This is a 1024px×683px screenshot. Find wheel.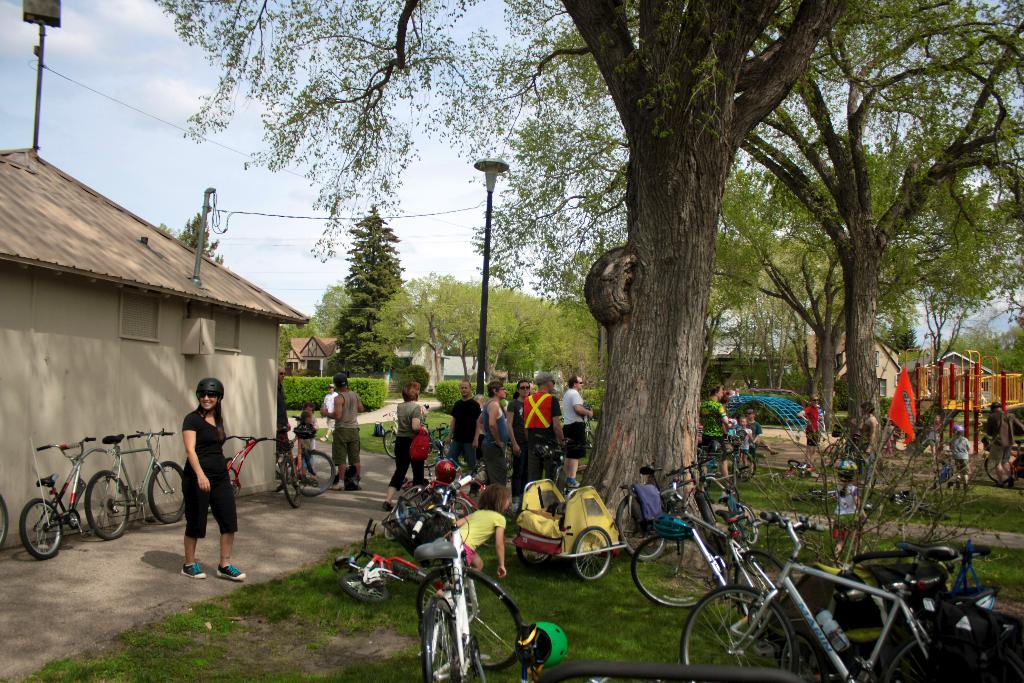
Bounding box: select_region(144, 458, 183, 525).
